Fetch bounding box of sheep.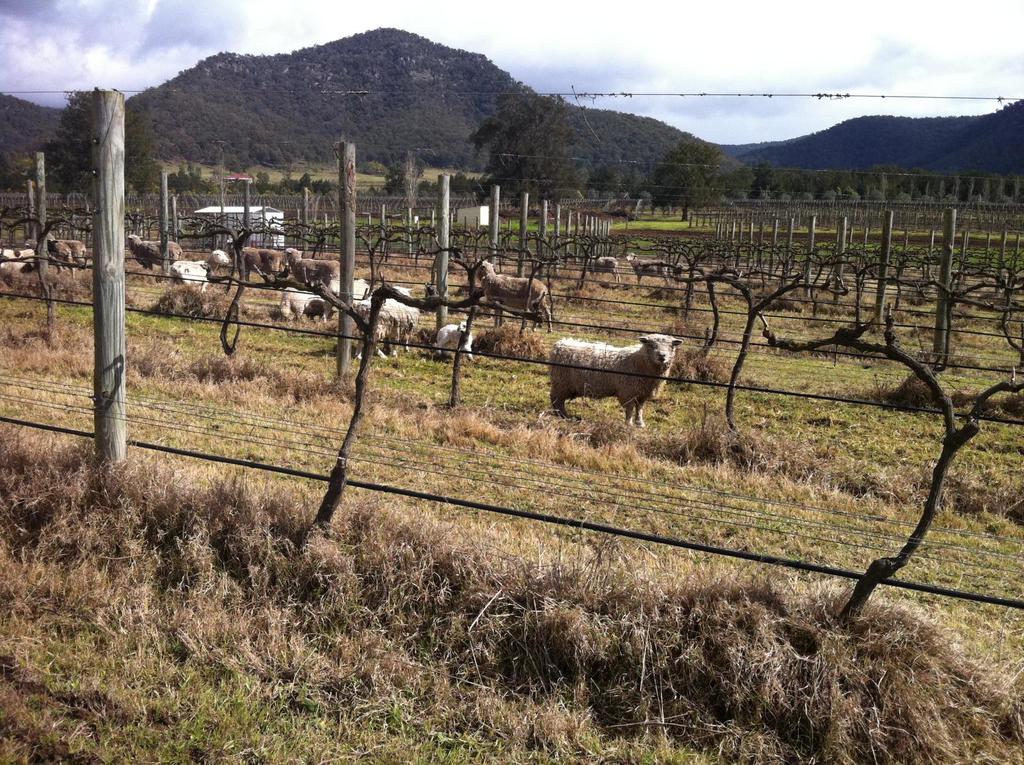
Bbox: crop(64, 241, 85, 261).
